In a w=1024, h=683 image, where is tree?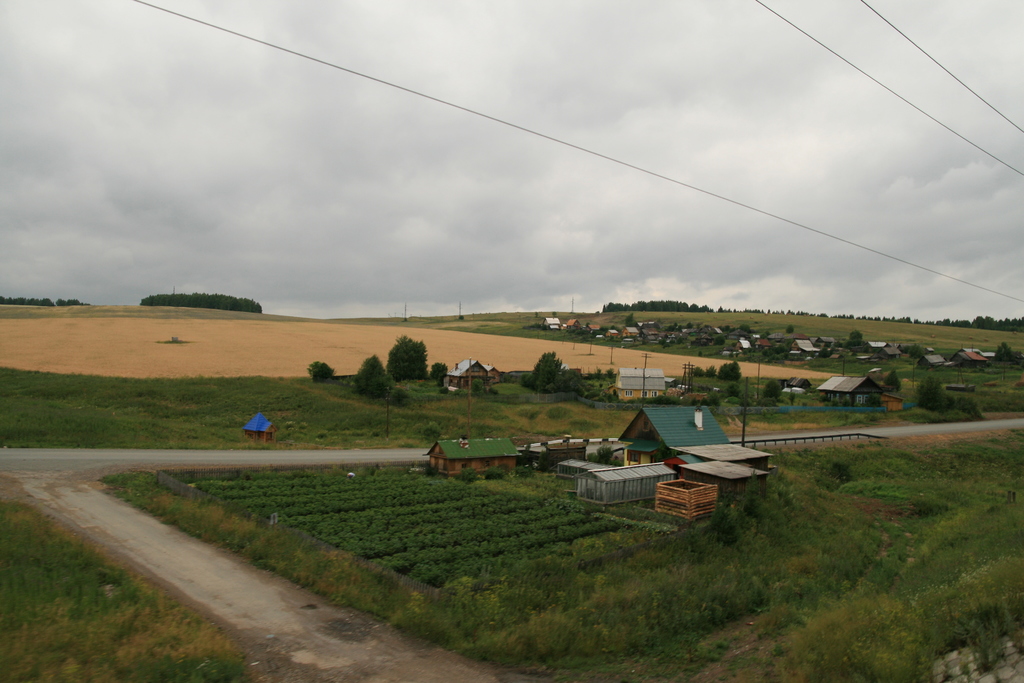
[917, 375, 954, 403].
